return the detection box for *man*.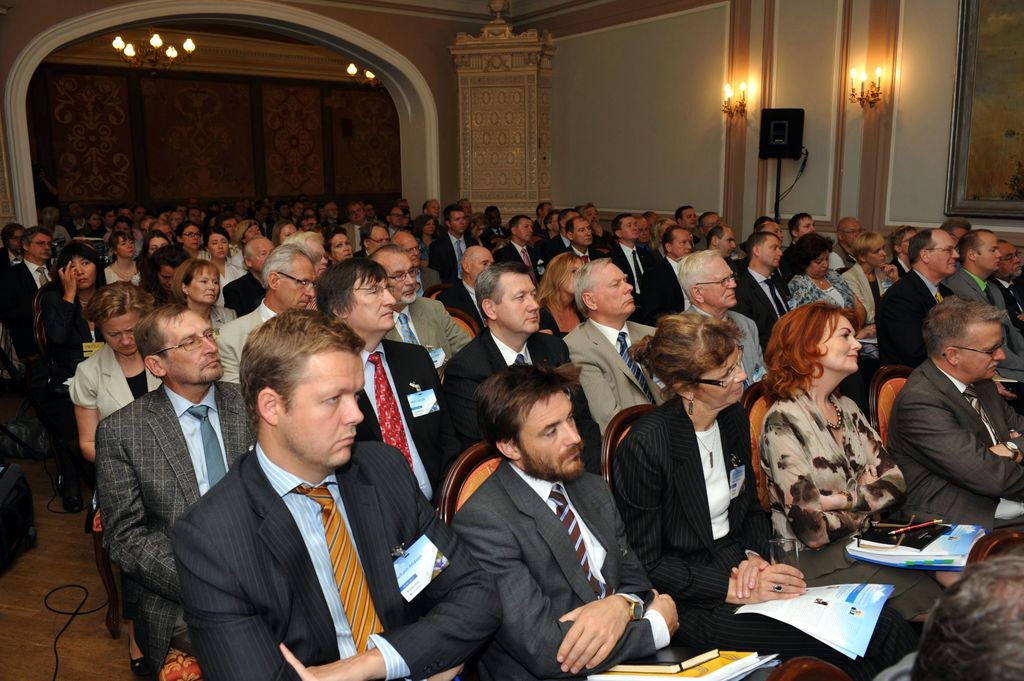
<region>493, 211, 555, 286</region>.
